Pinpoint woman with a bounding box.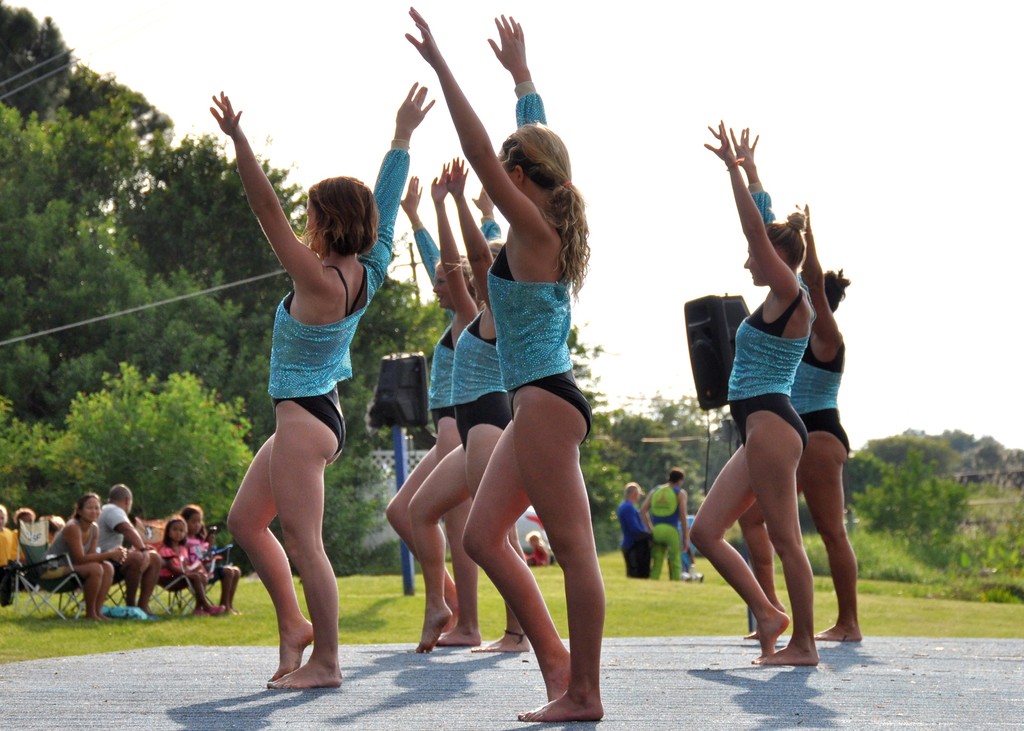
detection(403, 3, 605, 720).
